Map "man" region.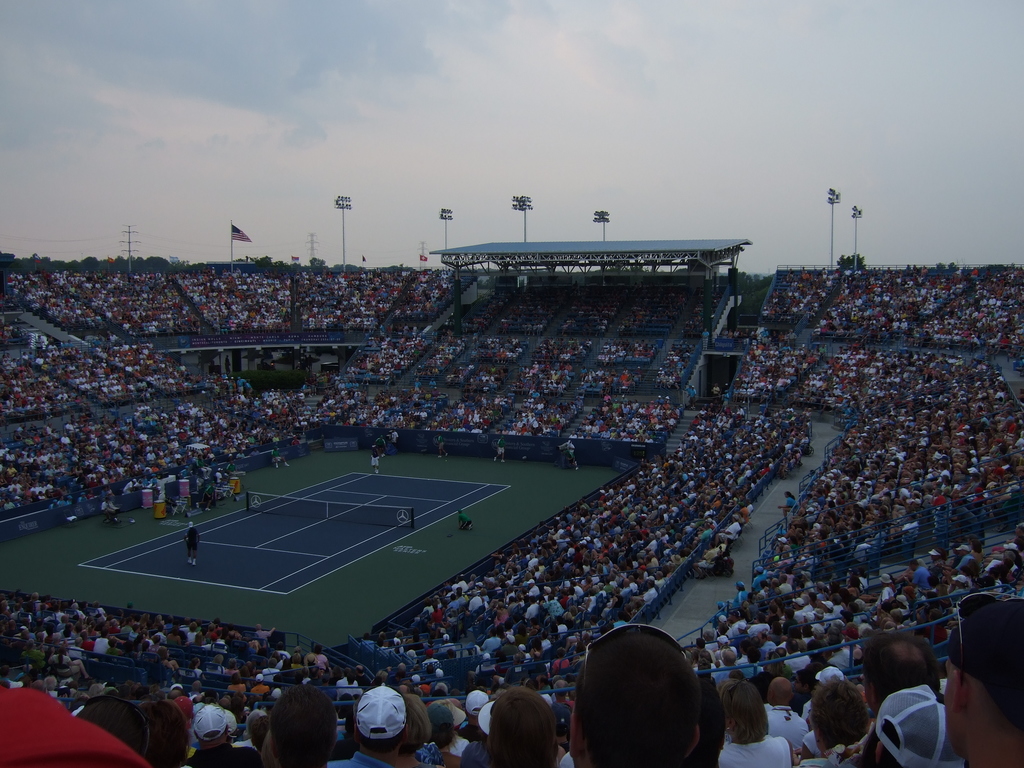
Mapped to rect(197, 454, 211, 474).
